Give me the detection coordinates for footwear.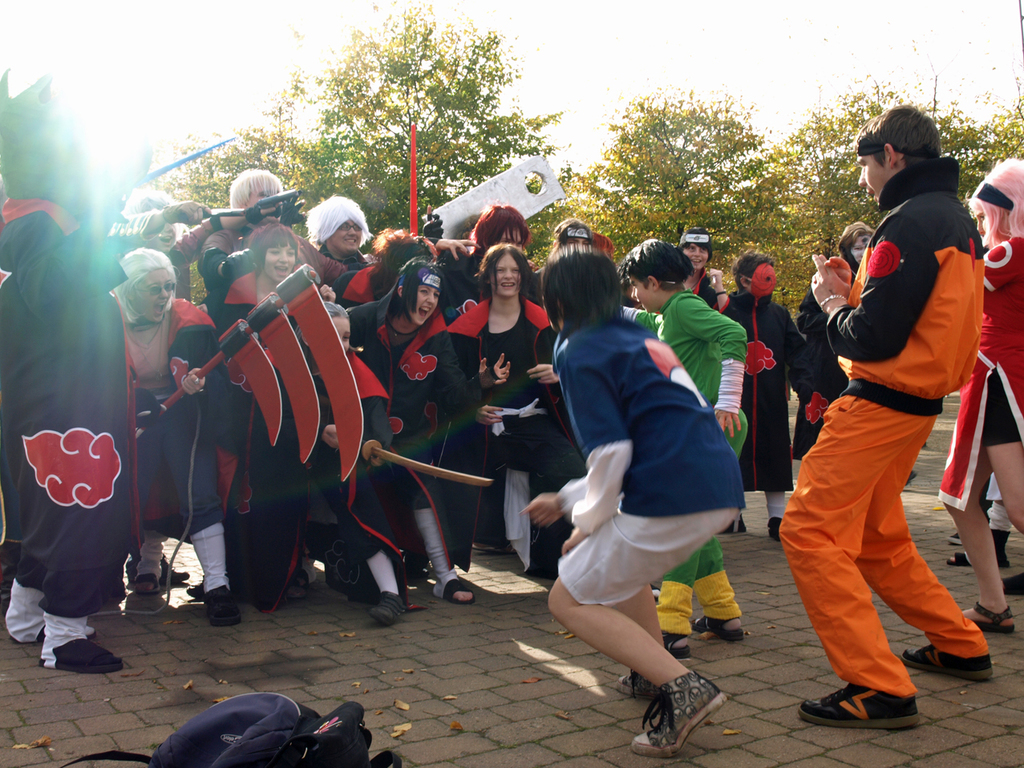
{"left": 661, "top": 632, "right": 691, "bottom": 662}.
